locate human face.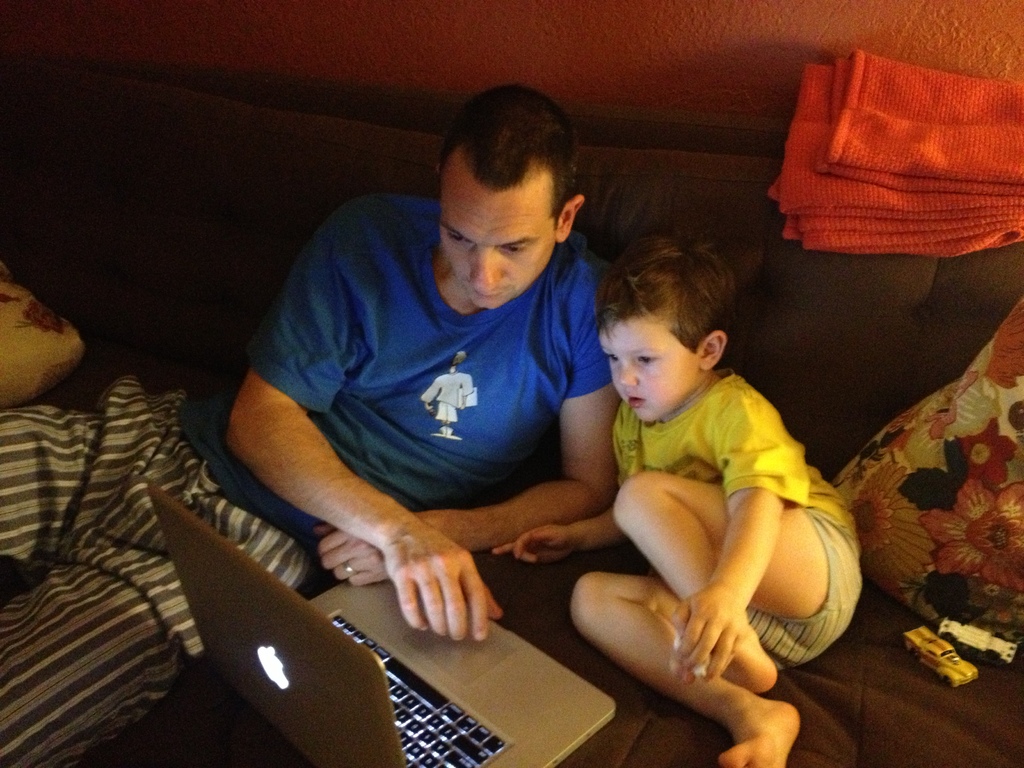
Bounding box: detection(437, 179, 560, 310).
